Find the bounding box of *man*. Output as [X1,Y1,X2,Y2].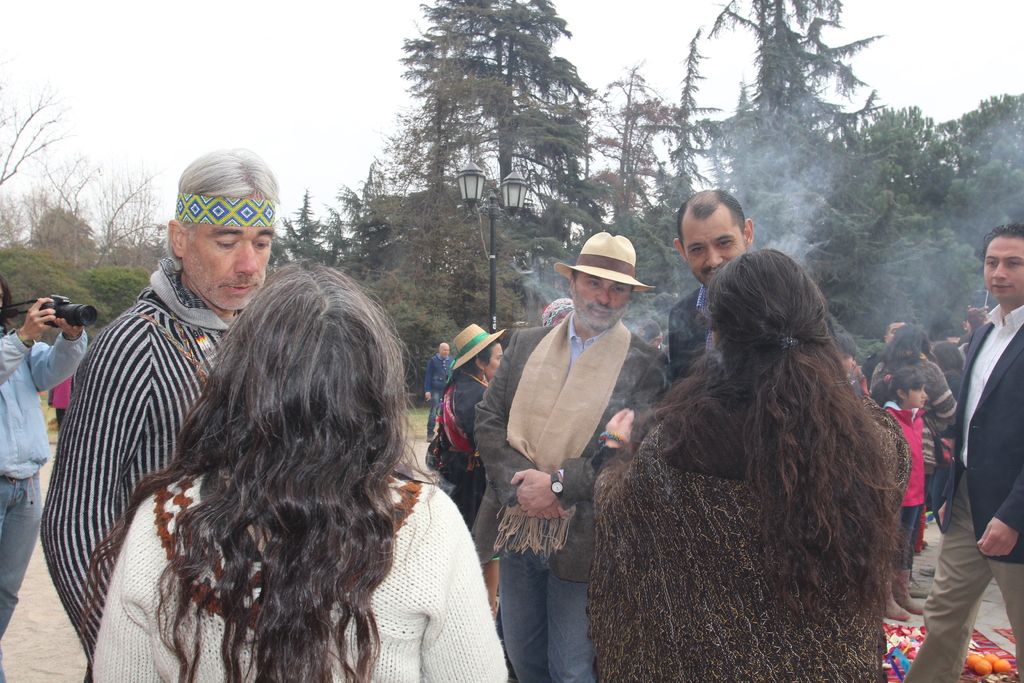
[470,231,669,682].
